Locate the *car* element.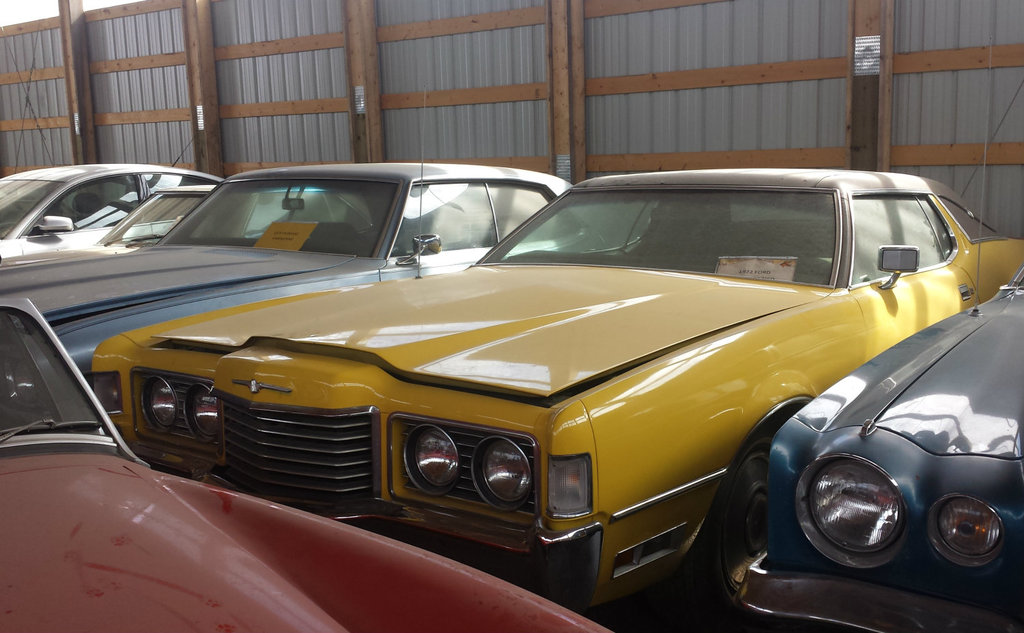
Element bbox: (left=0, top=184, right=369, bottom=268).
